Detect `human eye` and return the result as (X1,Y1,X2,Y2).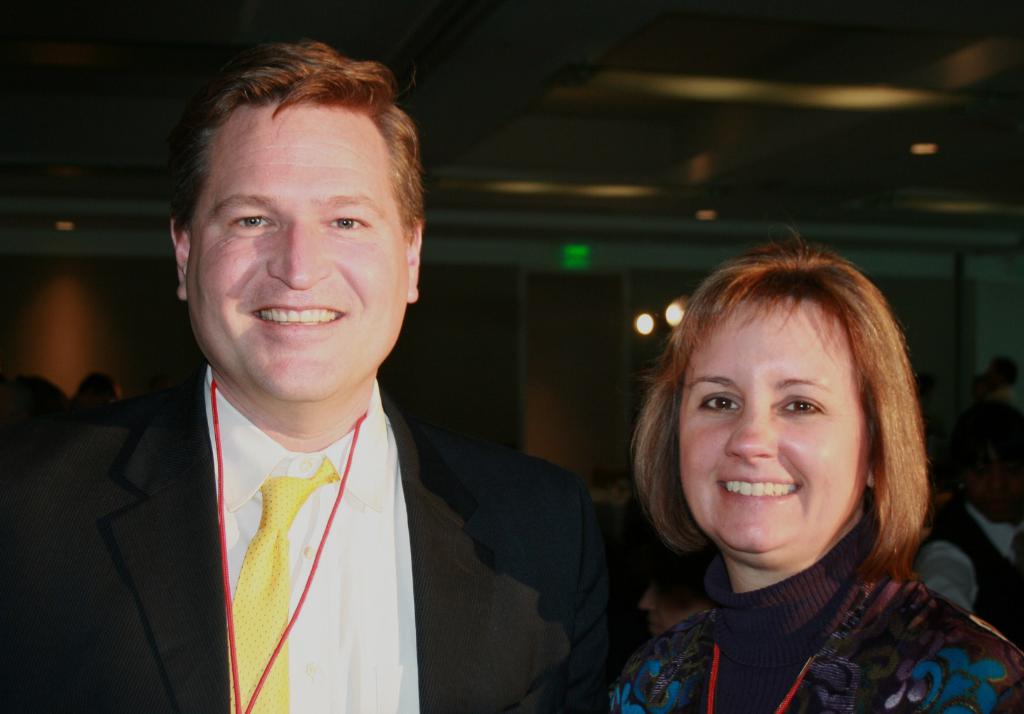
(215,210,283,237).
